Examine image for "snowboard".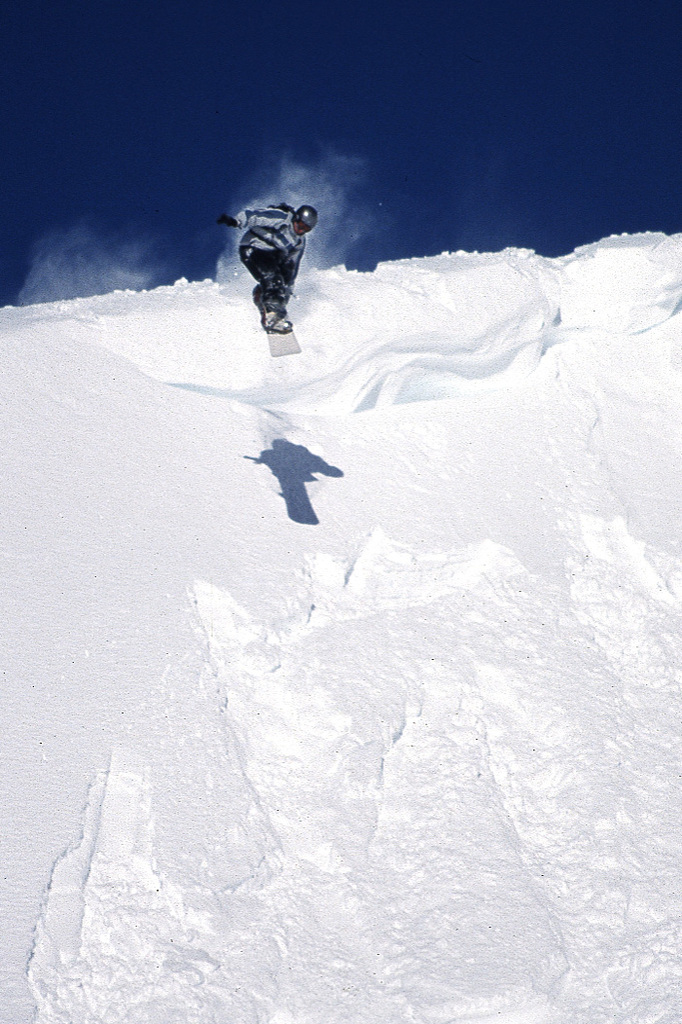
Examination result: pyautogui.locateOnScreen(261, 304, 302, 355).
